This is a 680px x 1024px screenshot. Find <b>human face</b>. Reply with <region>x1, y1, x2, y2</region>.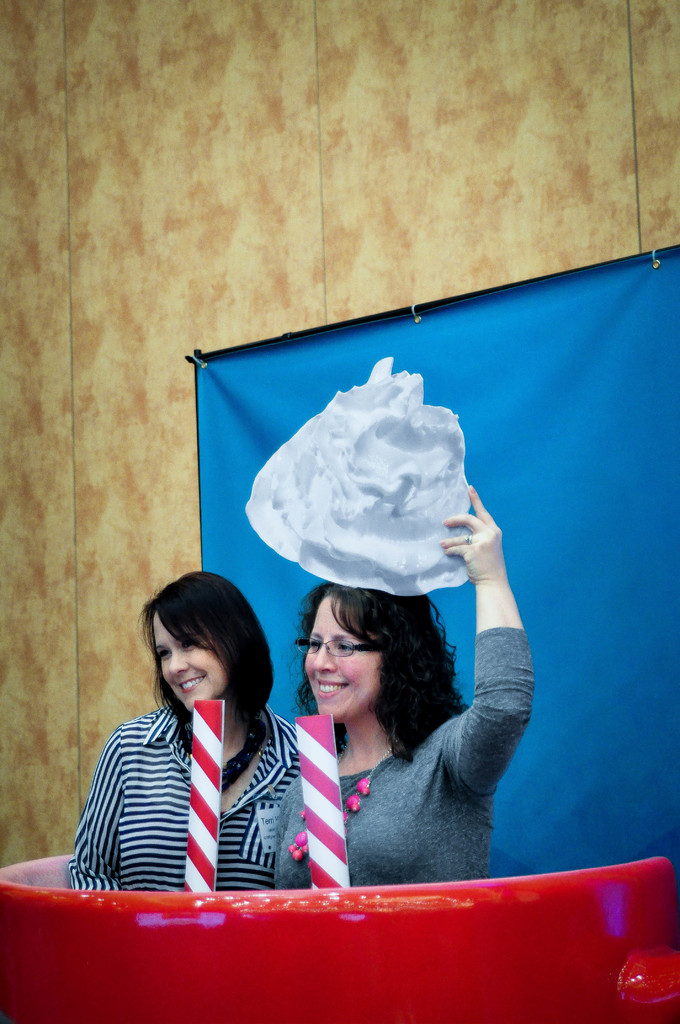
<region>300, 594, 381, 722</region>.
